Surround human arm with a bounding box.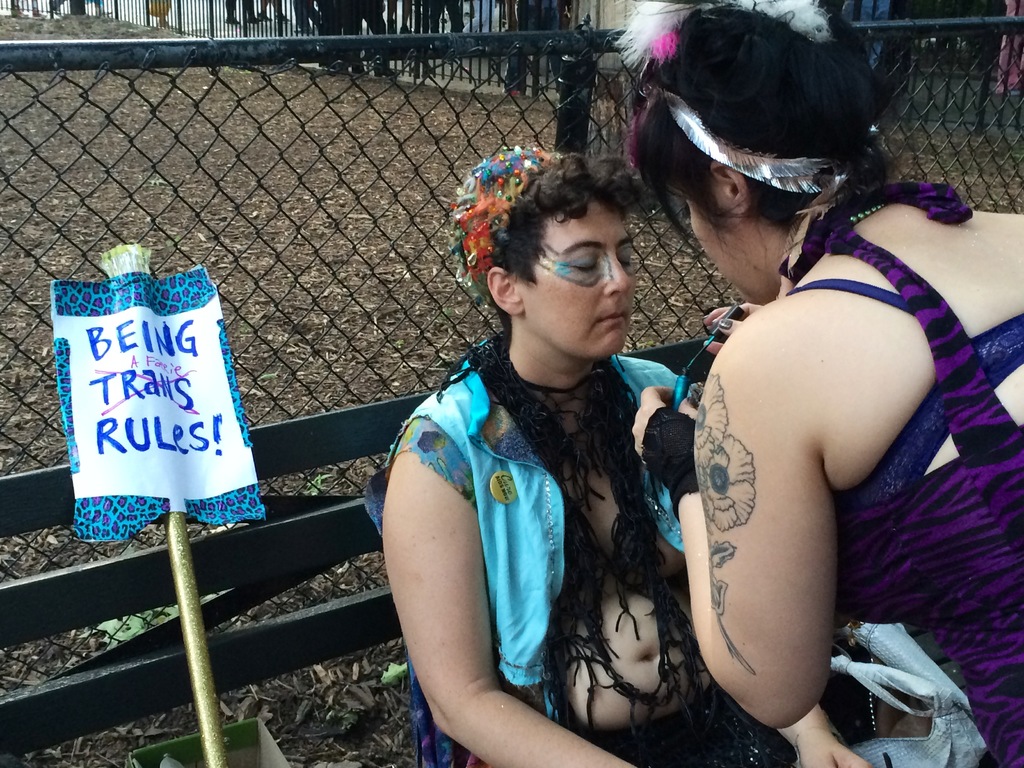
bbox(678, 377, 879, 767).
